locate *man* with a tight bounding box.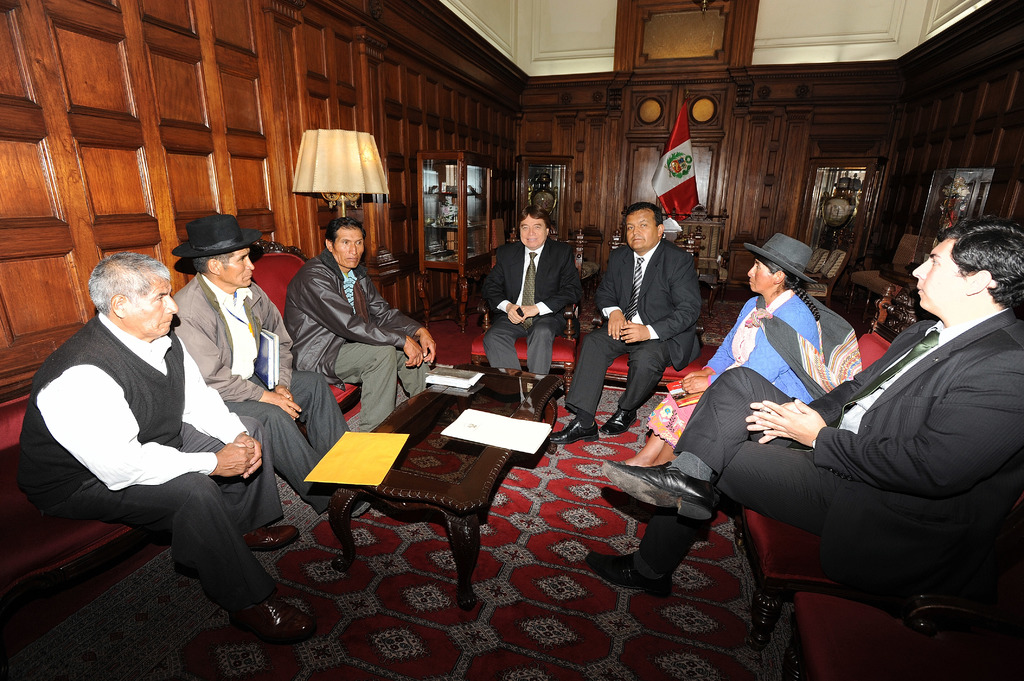
box(545, 188, 715, 449).
